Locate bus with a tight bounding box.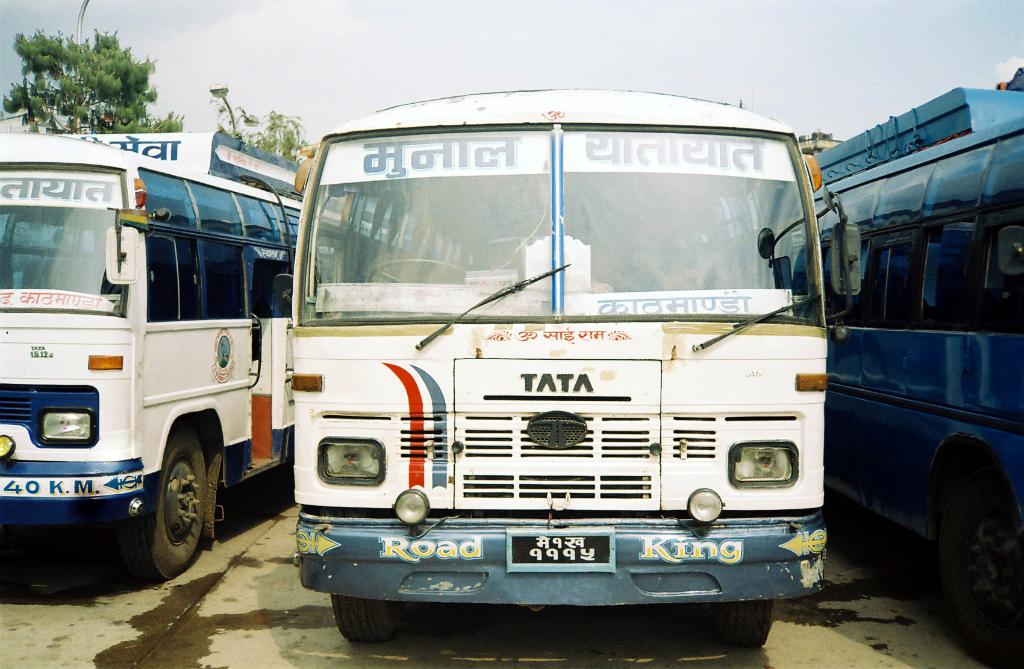
(755, 87, 1023, 653).
